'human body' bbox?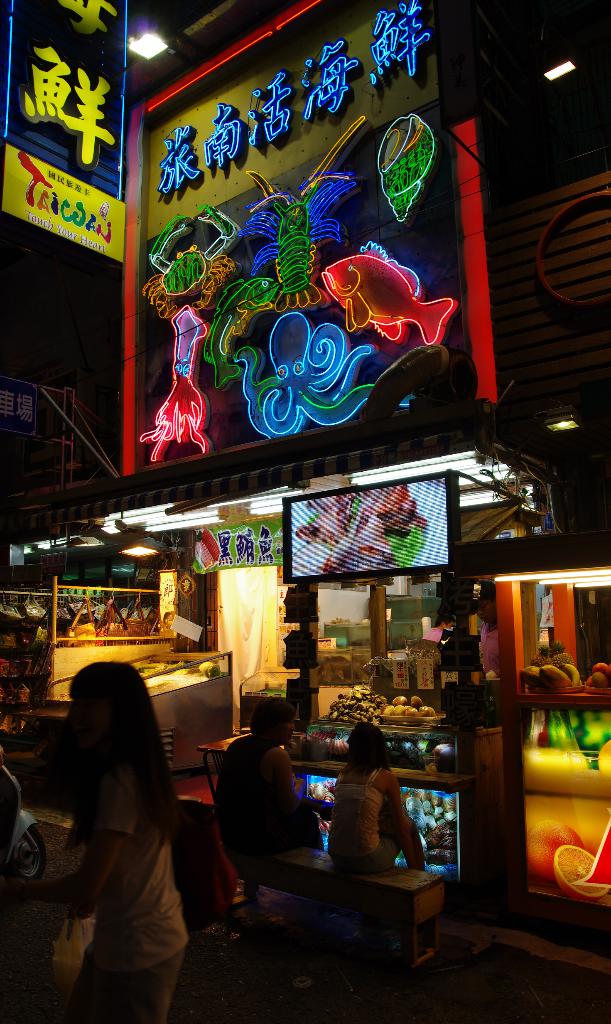
{"x1": 322, "y1": 727, "x2": 424, "y2": 881}
